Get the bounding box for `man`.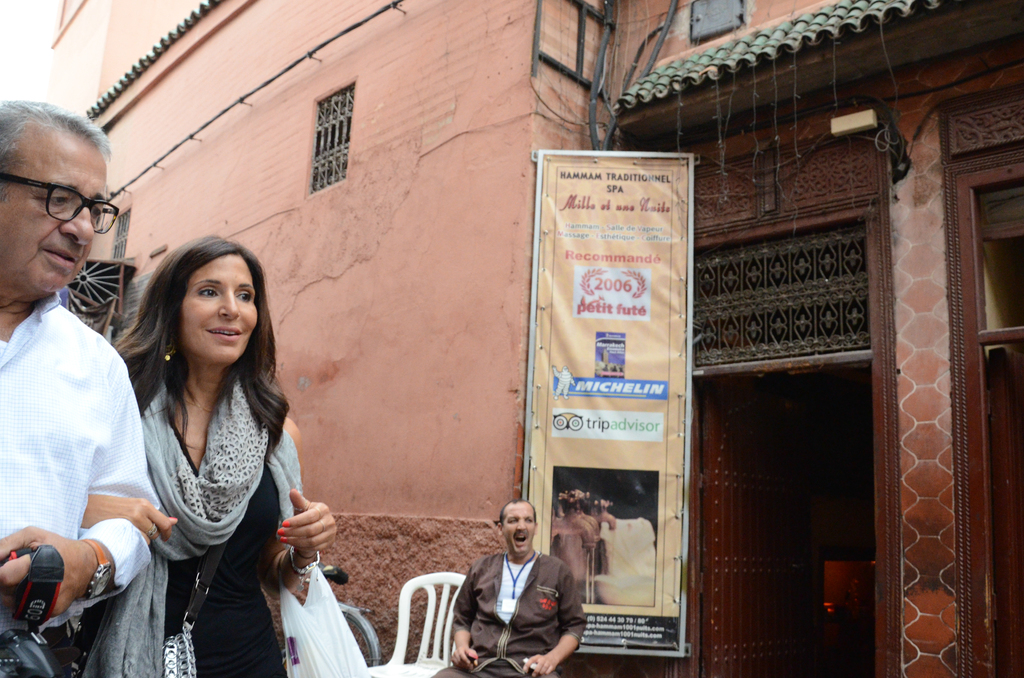
bbox(0, 99, 157, 677).
